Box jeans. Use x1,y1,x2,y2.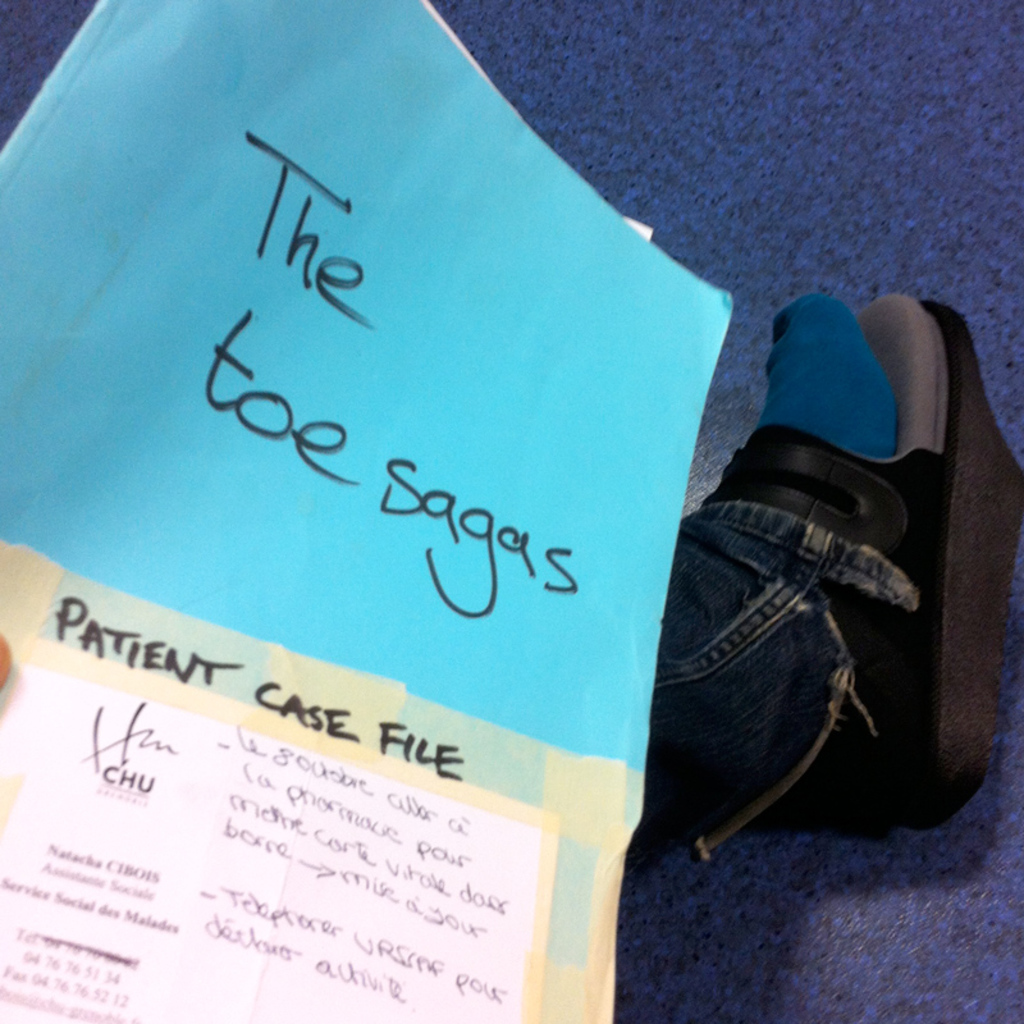
662,419,934,859.
